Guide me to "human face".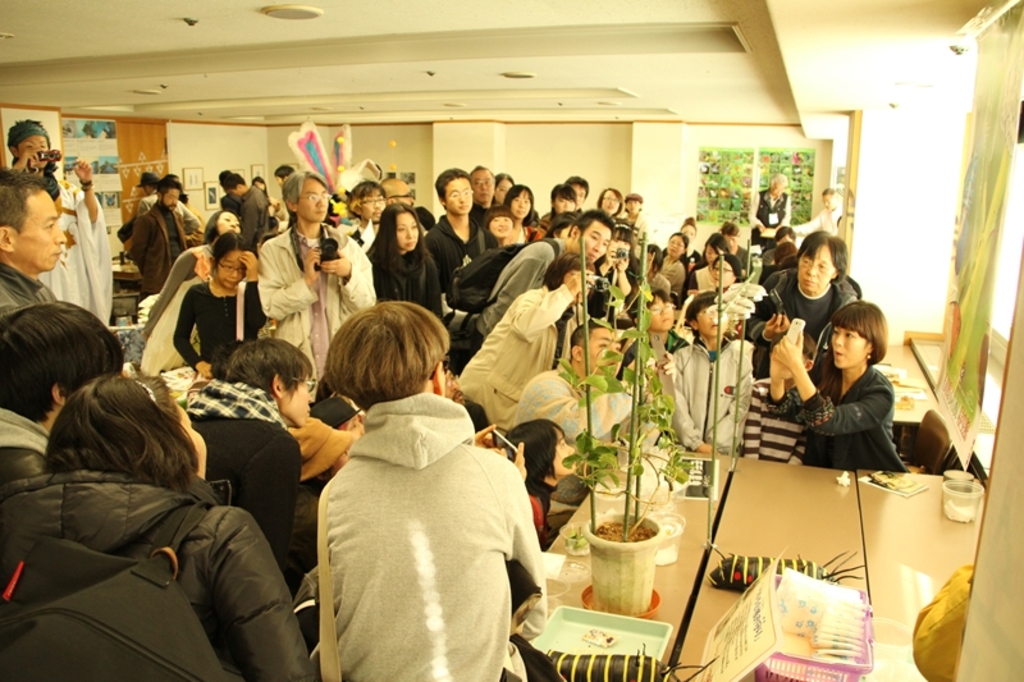
Guidance: <box>573,224,611,265</box>.
